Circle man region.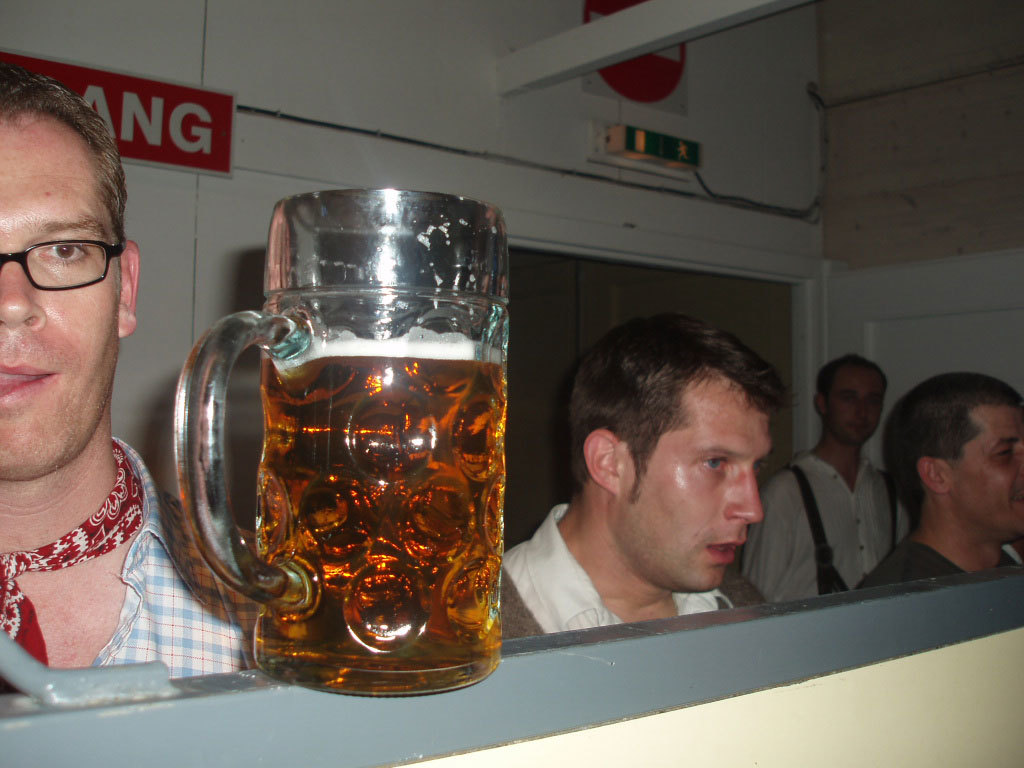
Region: select_region(751, 355, 912, 595).
